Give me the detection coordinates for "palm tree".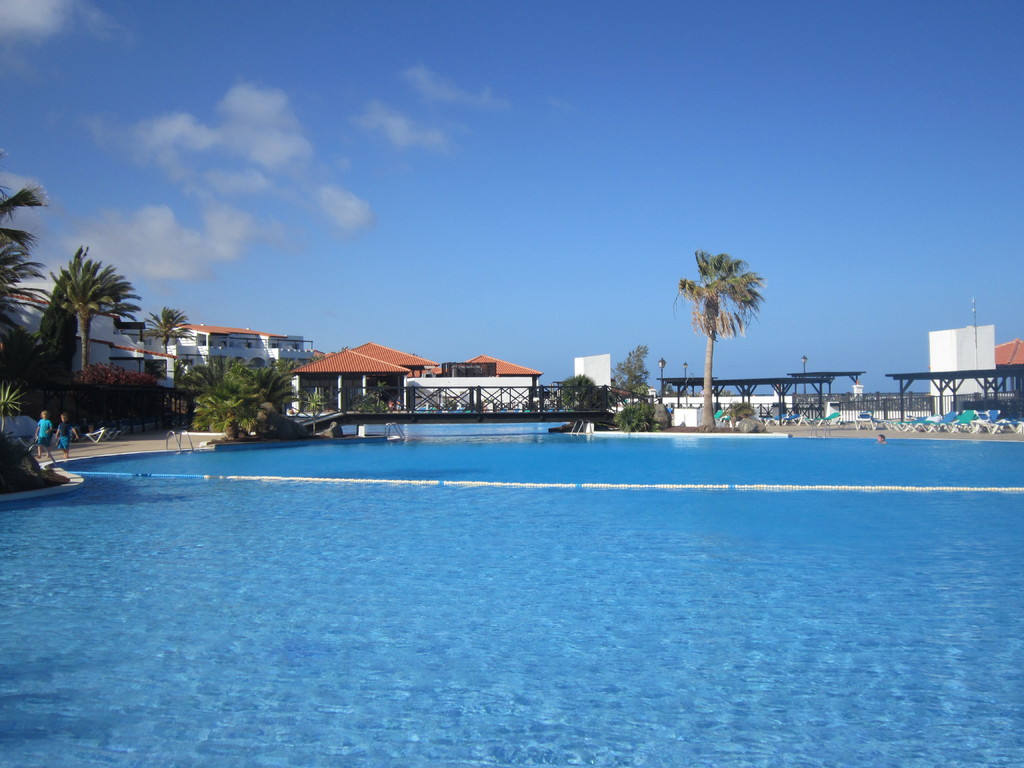
{"left": 0, "top": 171, "right": 58, "bottom": 378}.
